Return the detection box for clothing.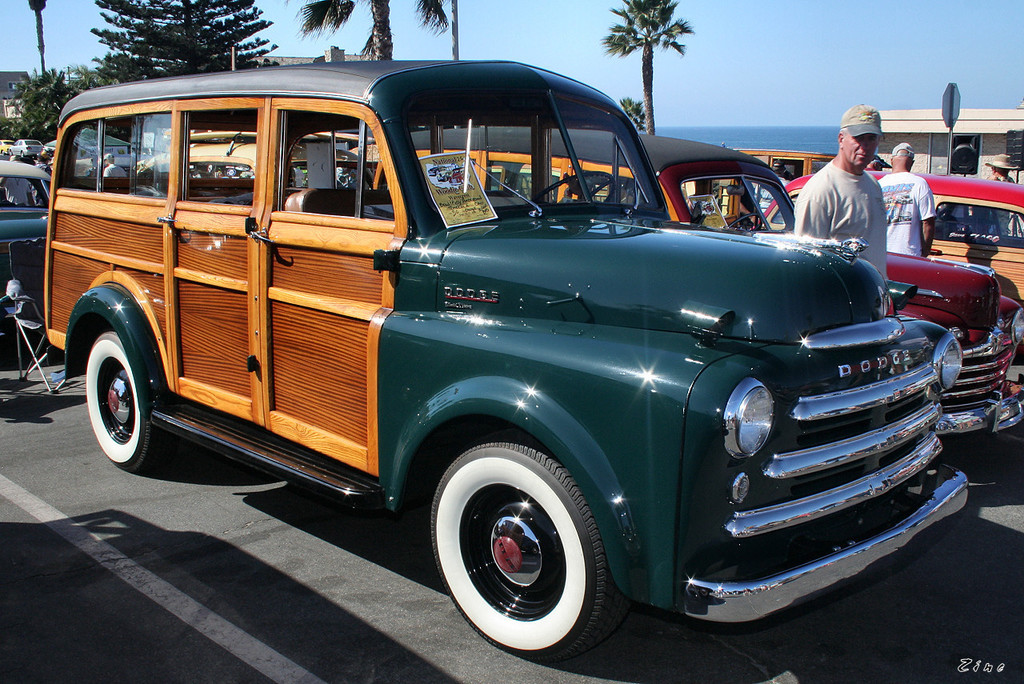
pyautogui.locateOnScreen(786, 133, 921, 254).
